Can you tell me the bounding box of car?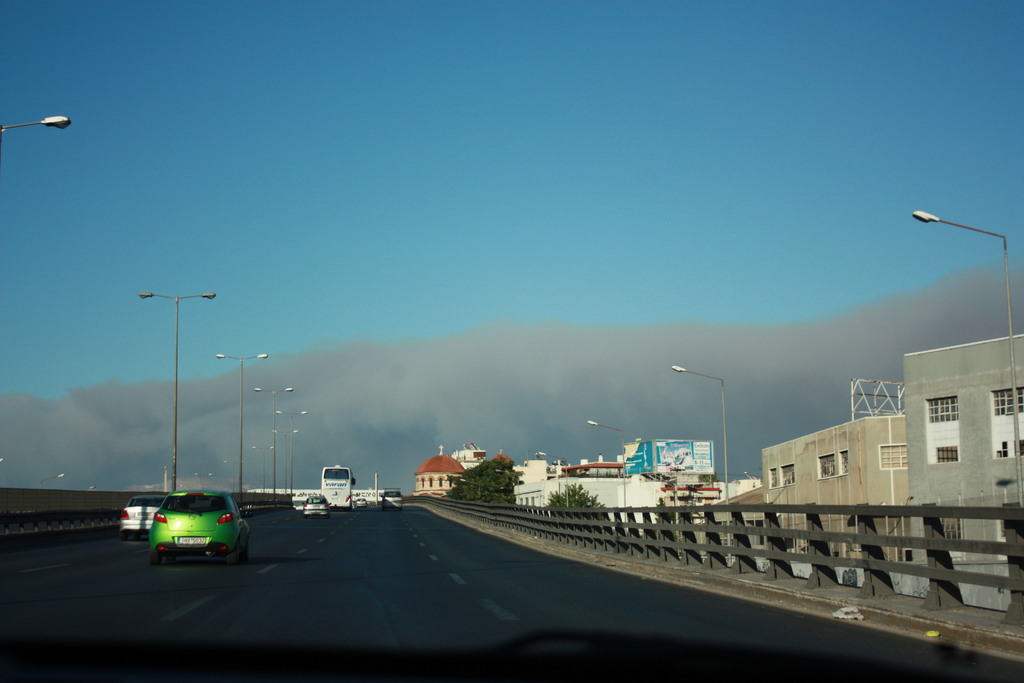
left=355, top=493, right=368, bottom=502.
